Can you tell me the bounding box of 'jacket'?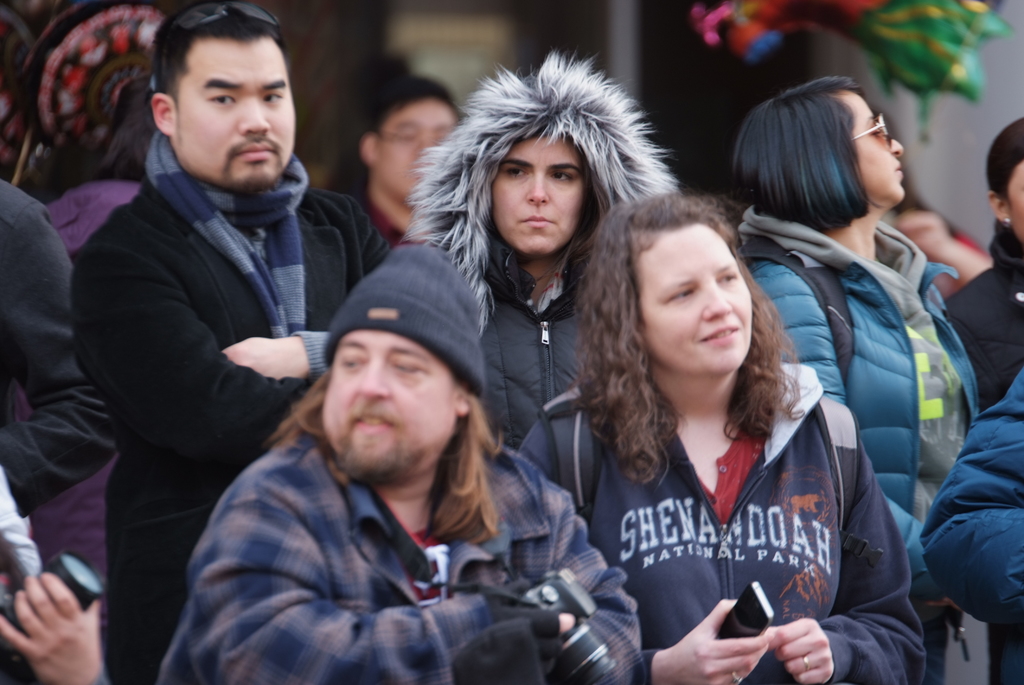
924,373,1023,630.
